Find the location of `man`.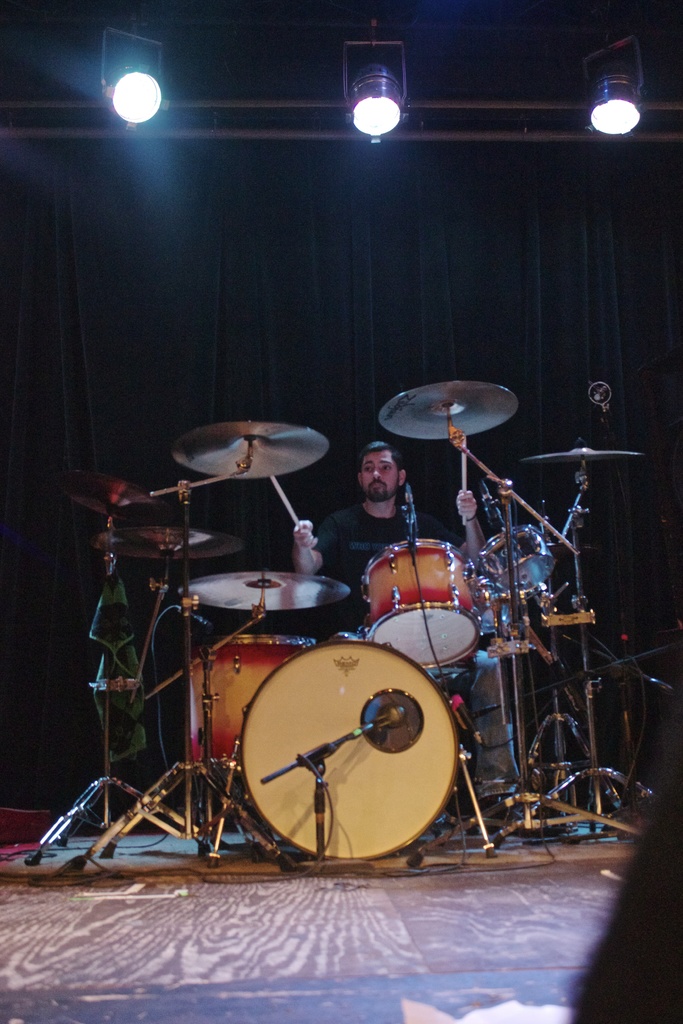
Location: detection(309, 436, 449, 569).
